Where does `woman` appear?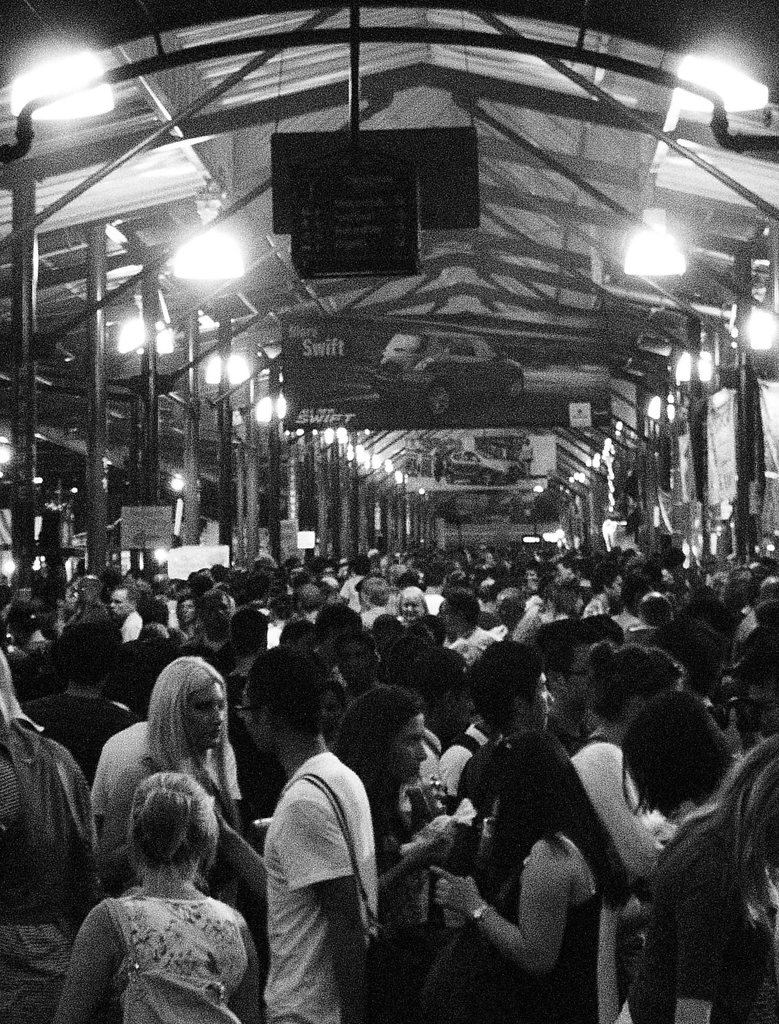
Appears at 562, 637, 684, 884.
